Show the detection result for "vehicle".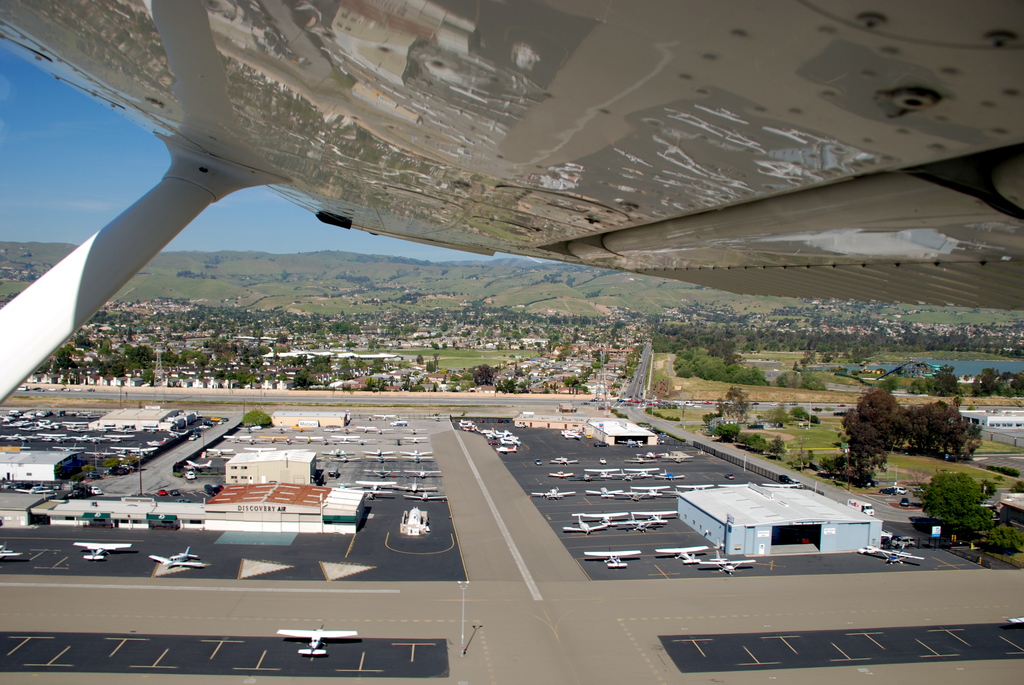
left=649, top=541, right=710, bottom=562.
